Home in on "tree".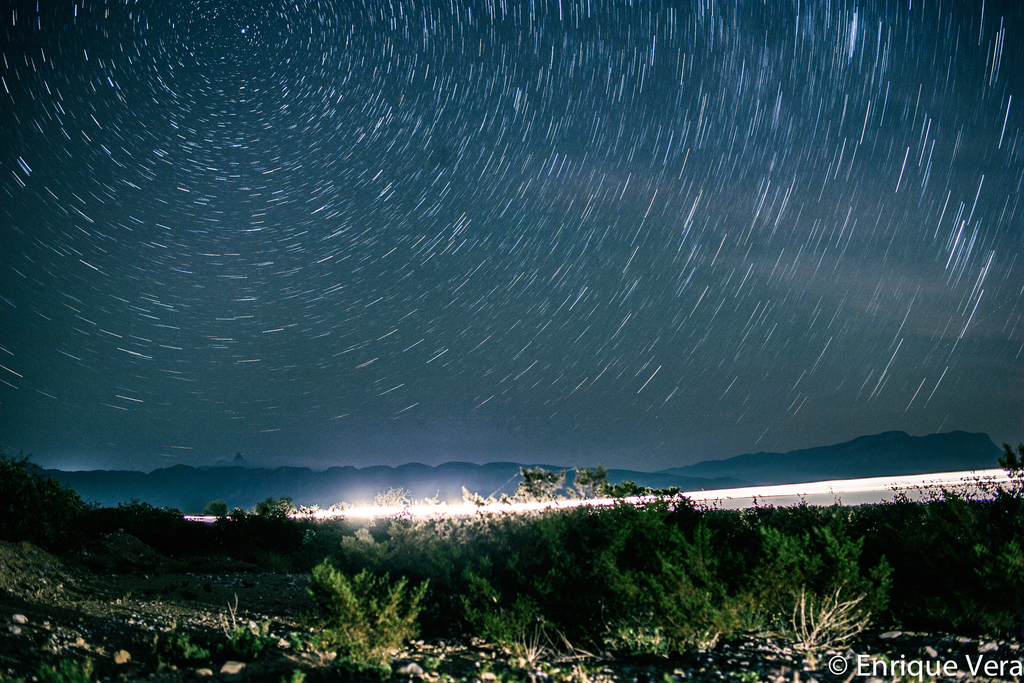
Homed in at crop(206, 496, 227, 518).
